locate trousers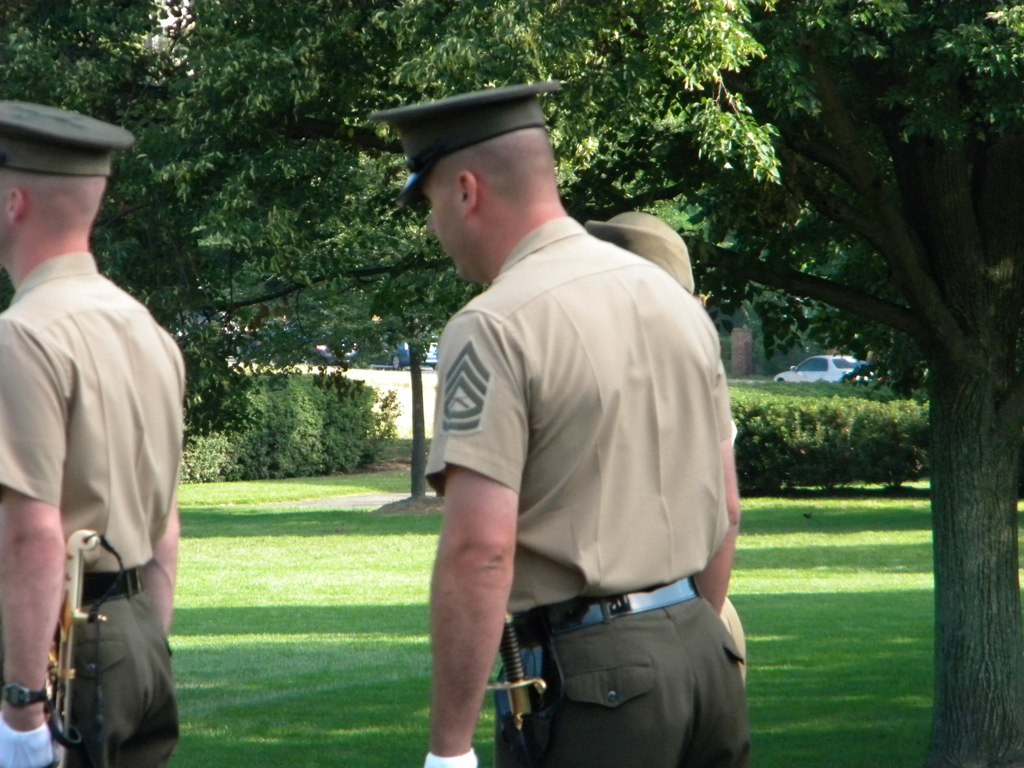
(62,586,183,766)
